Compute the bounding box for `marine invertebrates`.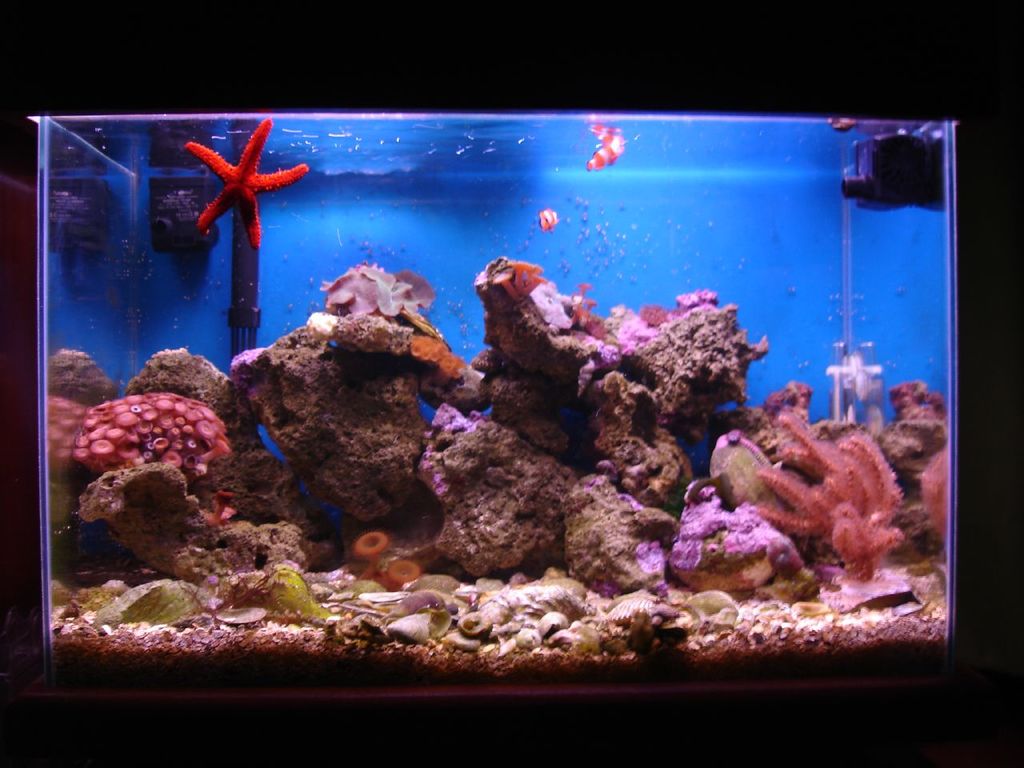
box(454, 606, 501, 645).
